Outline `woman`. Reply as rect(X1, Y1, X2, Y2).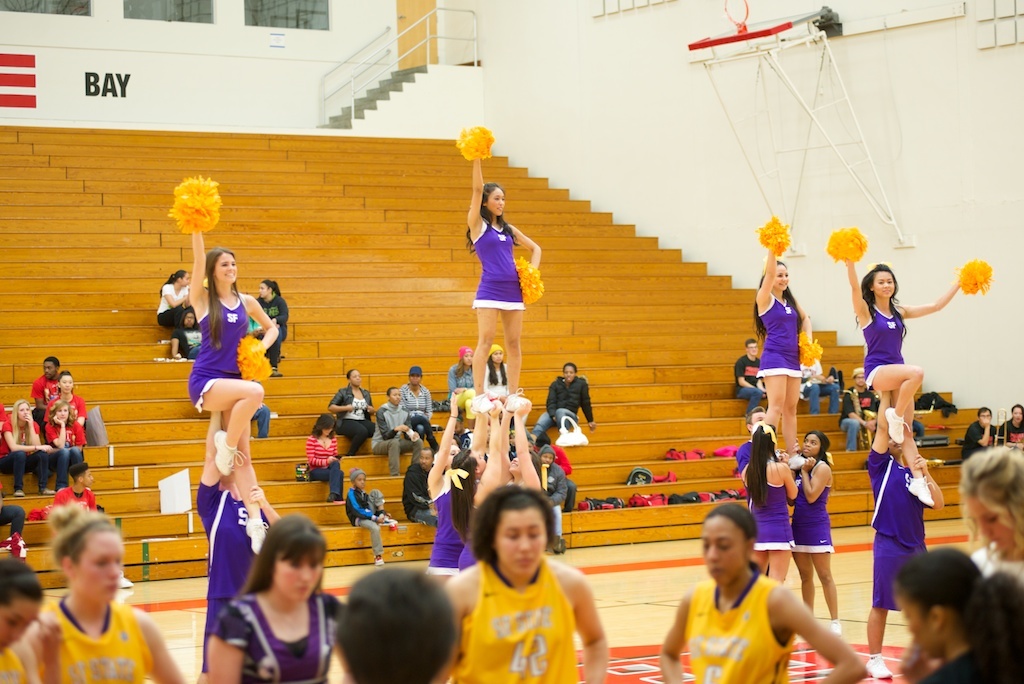
rect(481, 342, 507, 406).
